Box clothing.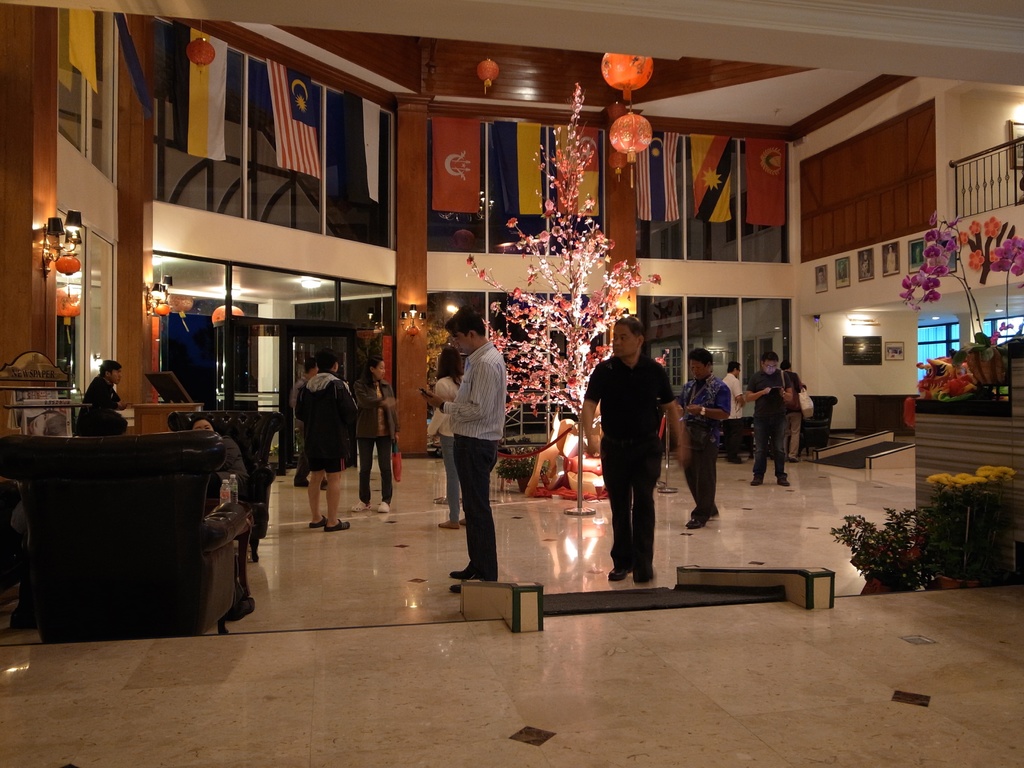
296,369,362,470.
